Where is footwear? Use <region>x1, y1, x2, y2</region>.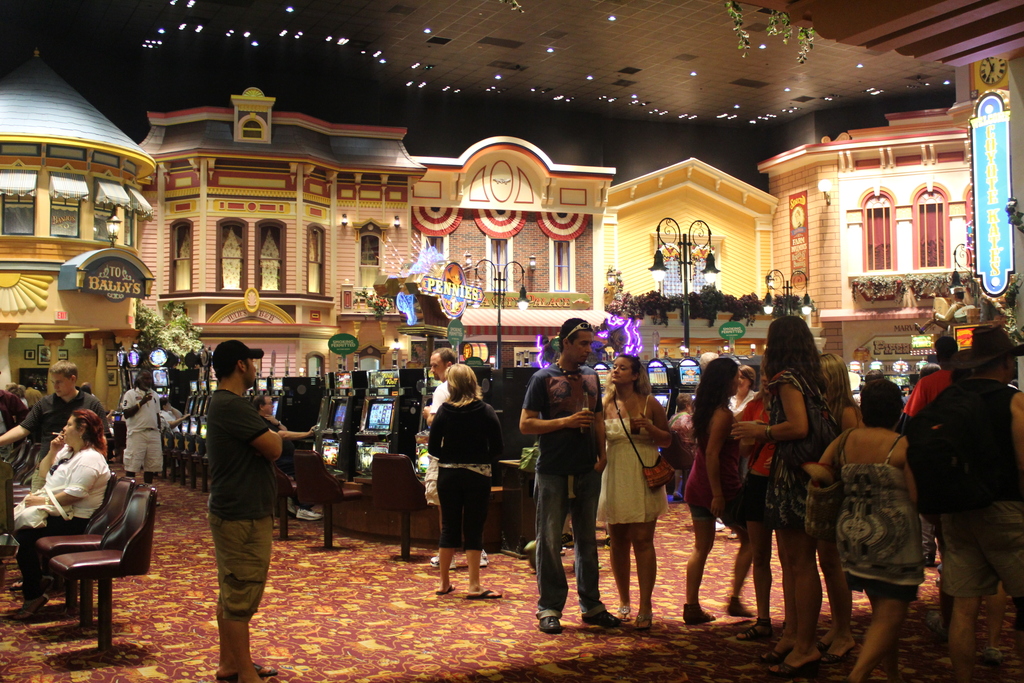
<region>984, 646, 1005, 667</region>.
